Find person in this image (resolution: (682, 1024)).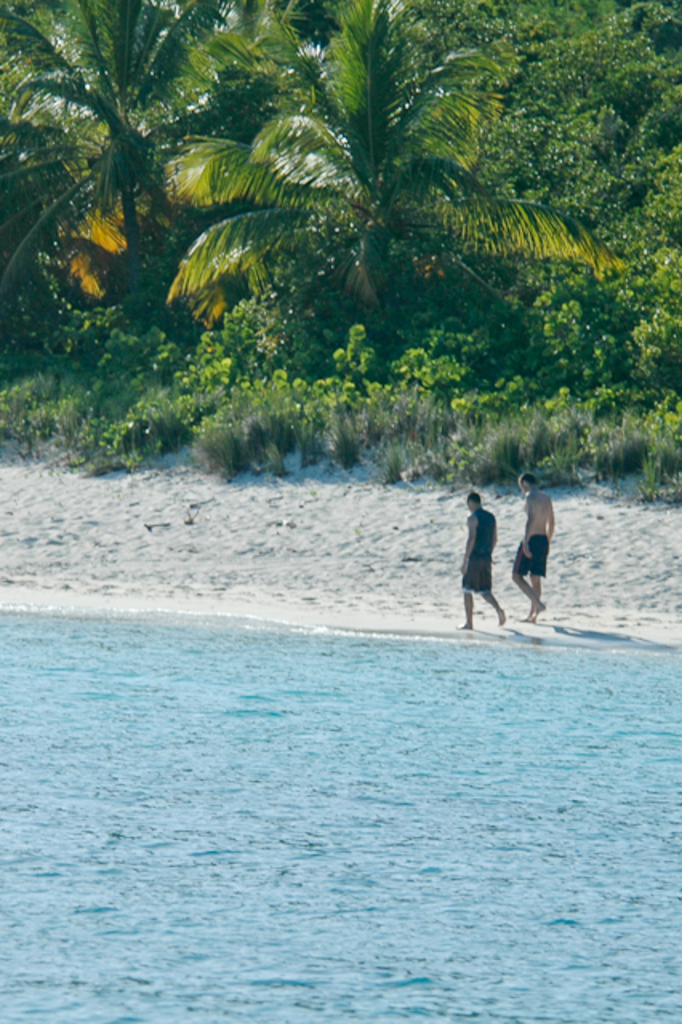
left=517, top=469, right=554, bottom=613.
